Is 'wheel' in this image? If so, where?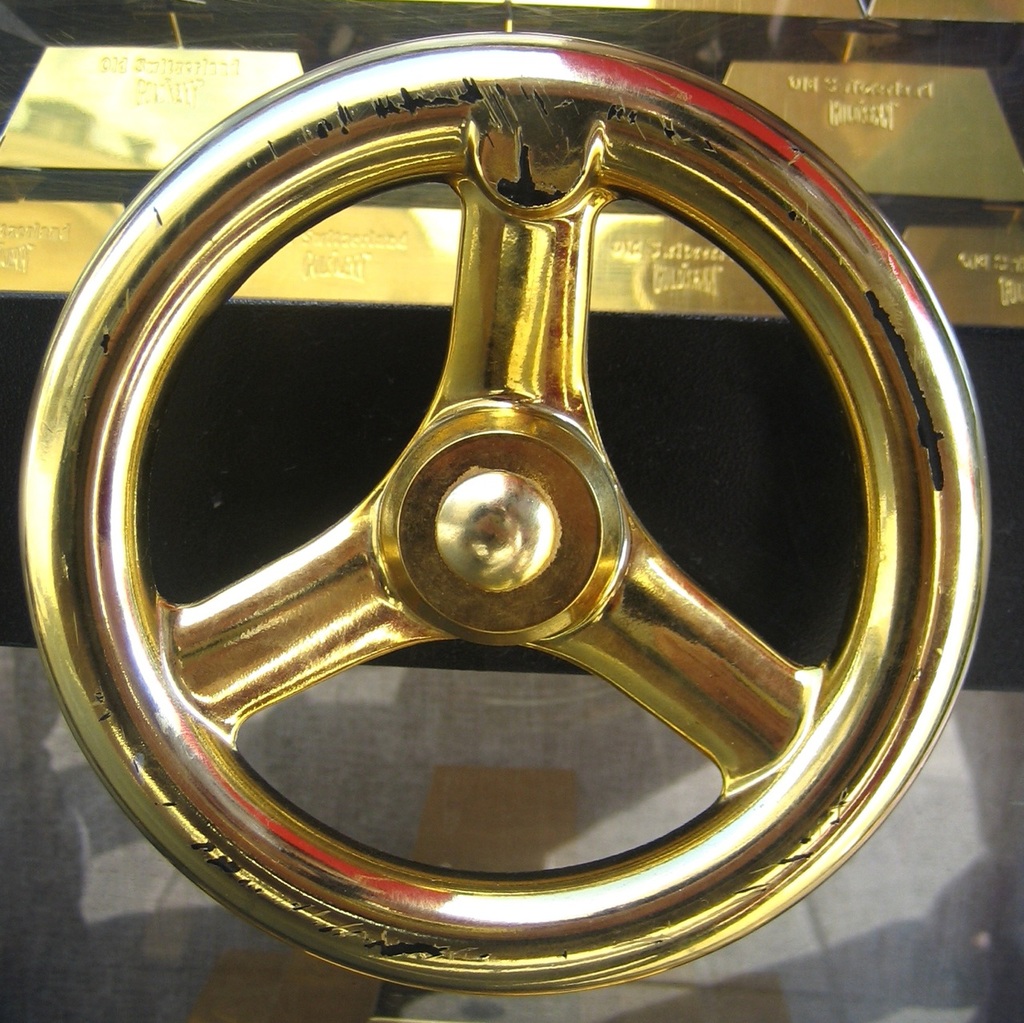
Yes, at pyautogui.locateOnScreen(72, 66, 958, 1002).
